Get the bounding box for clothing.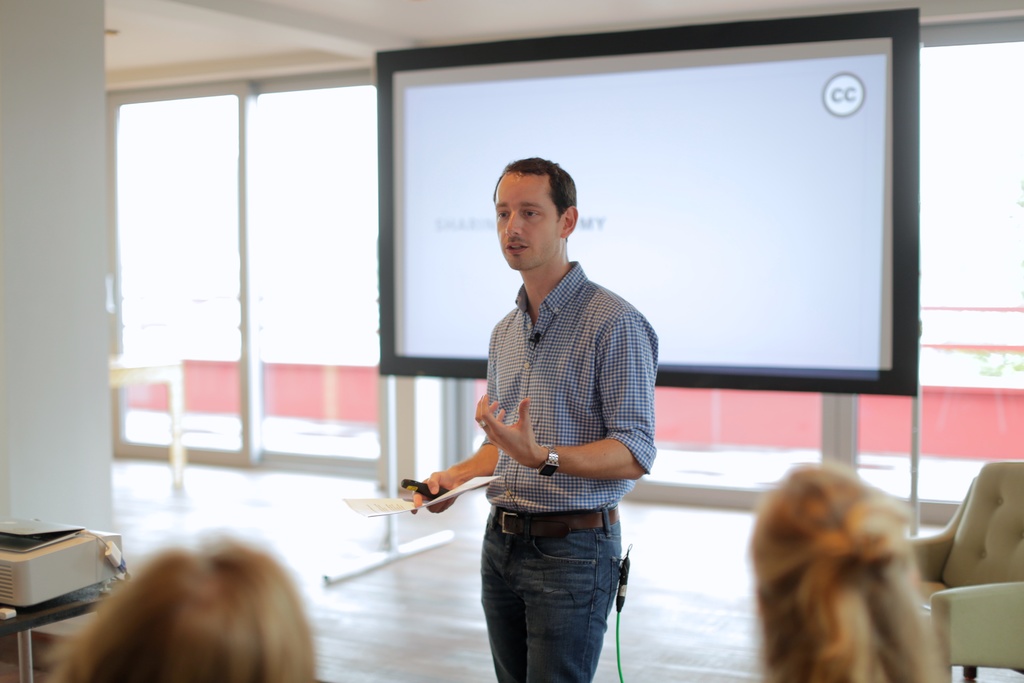
Rect(473, 256, 664, 682).
